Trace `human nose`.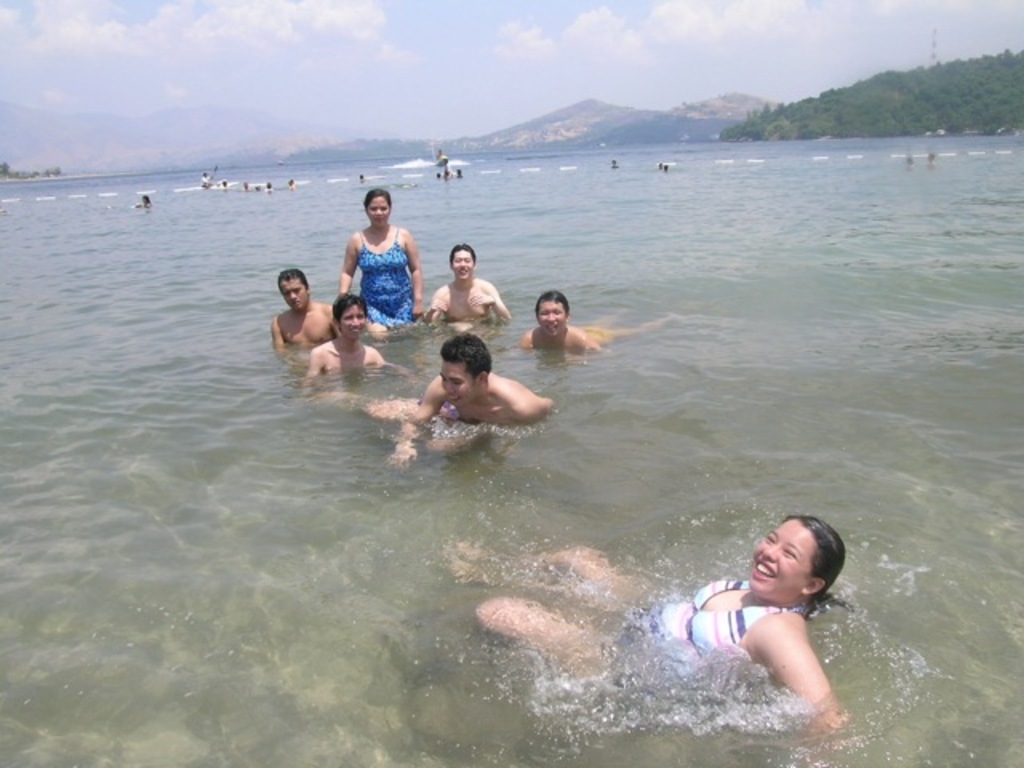
Traced to <box>544,312,555,322</box>.
